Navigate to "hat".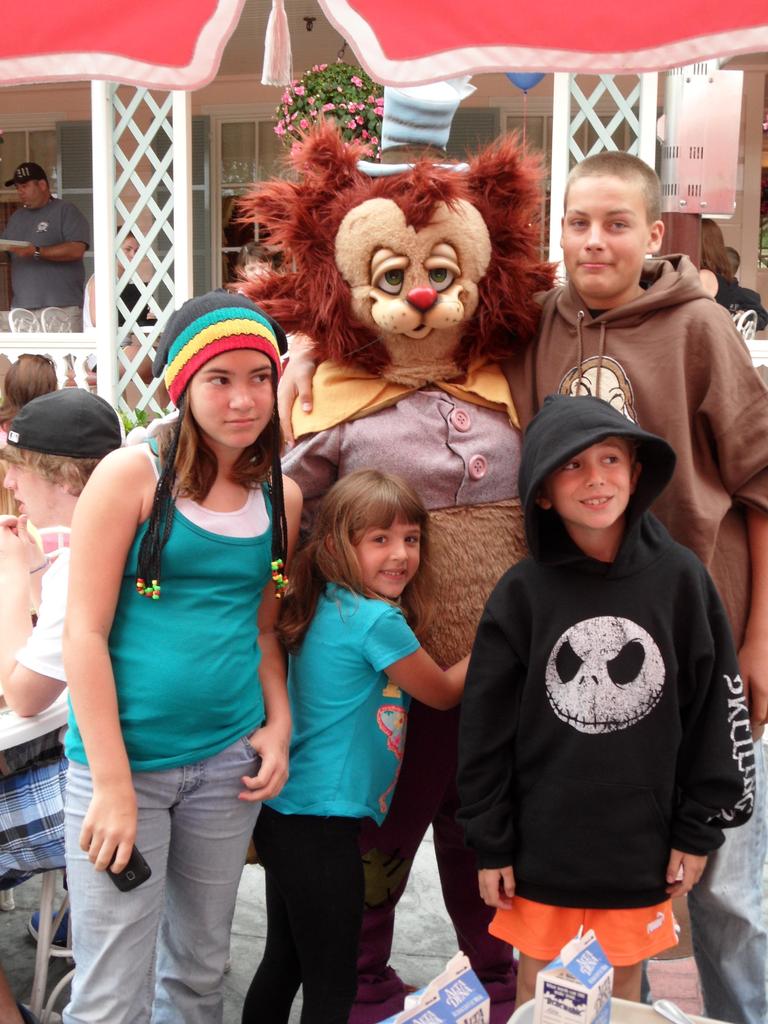
Navigation target: <bbox>4, 162, 46, 188</bbox>.
